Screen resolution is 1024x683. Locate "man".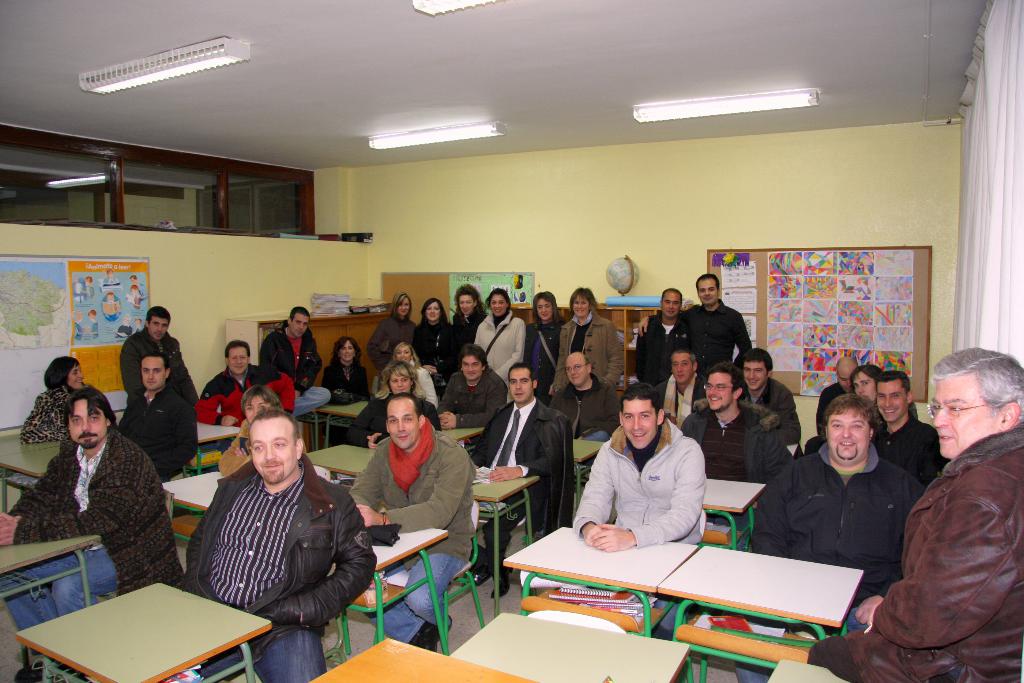
region(465, 362, 561, 604).
